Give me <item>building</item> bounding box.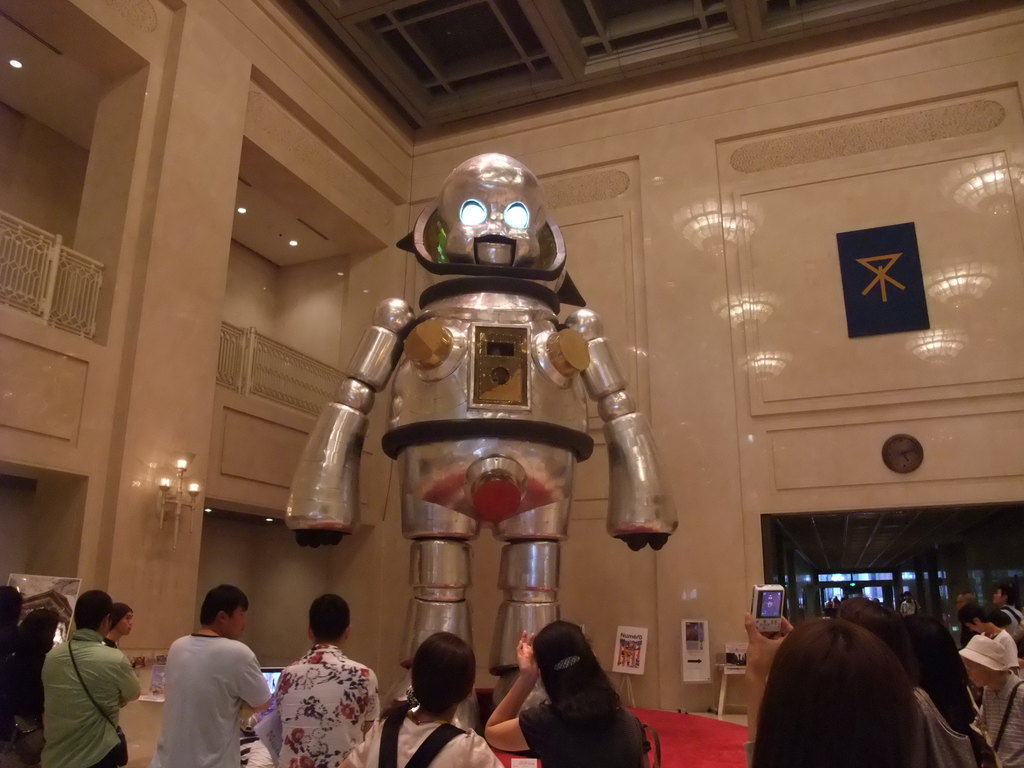
x1=0, y1=0, x2=1023, y2=767.
